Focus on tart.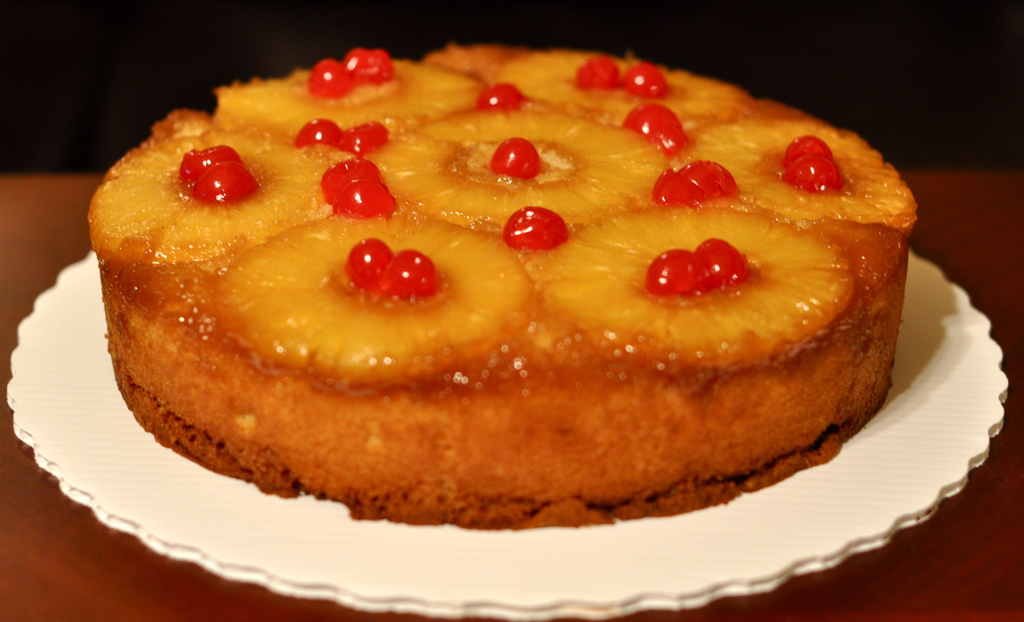
Focused at [100, 28, 941, 527].
